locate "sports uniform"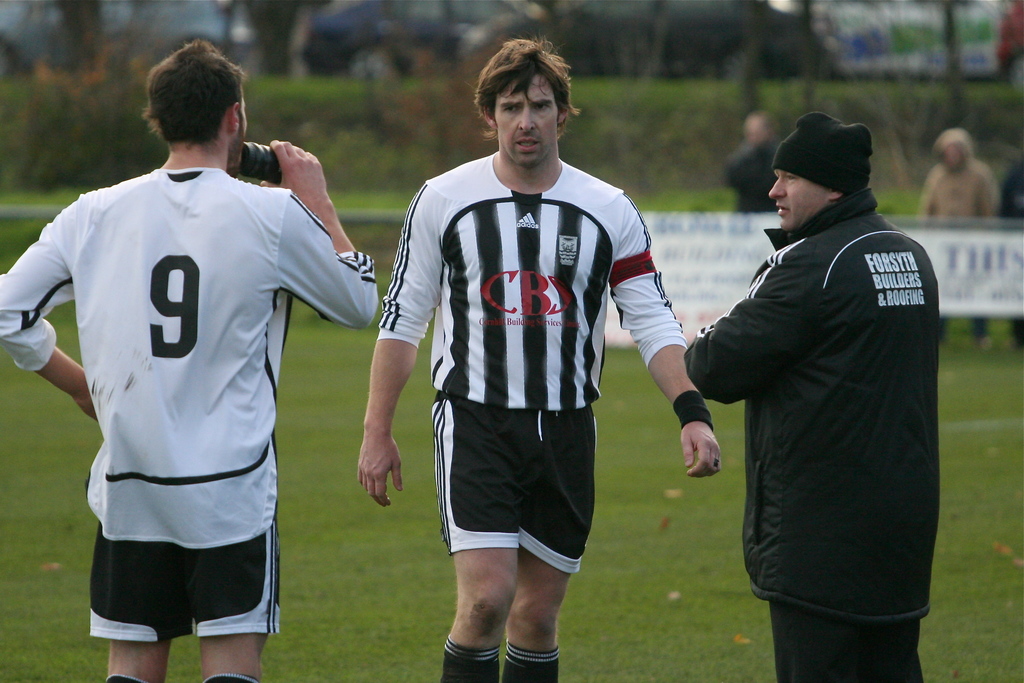
rect(1, 161, 377, 632)
